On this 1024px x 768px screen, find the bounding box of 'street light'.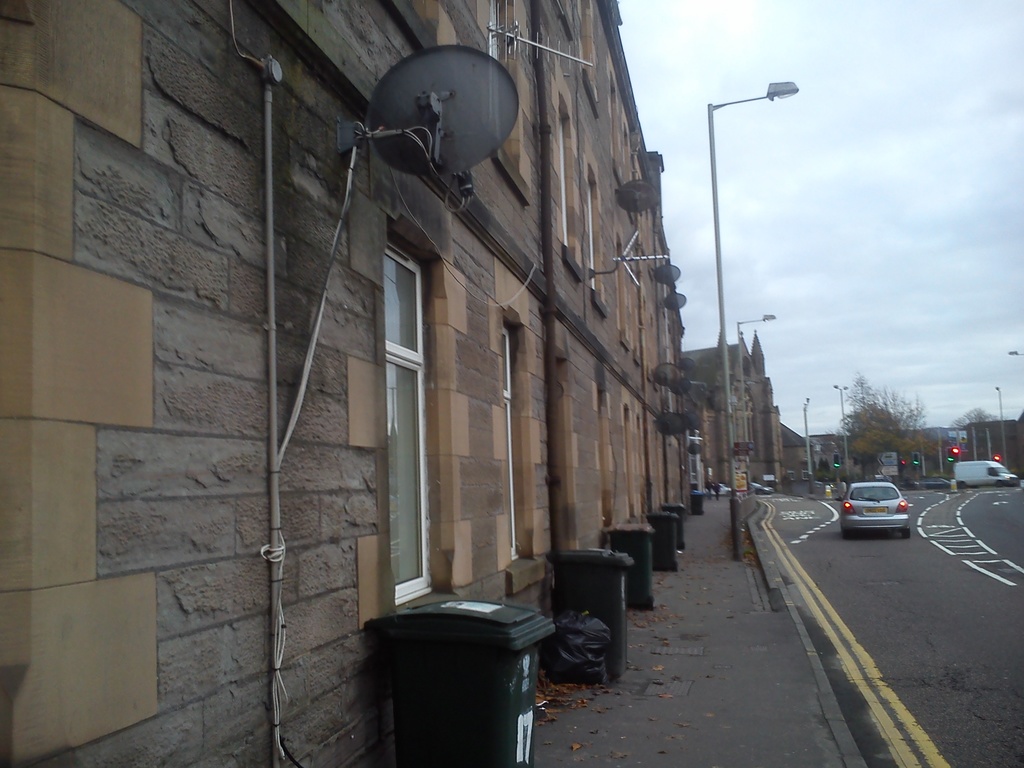
Bounding box: BBox(988, 383, 1011, 468).
